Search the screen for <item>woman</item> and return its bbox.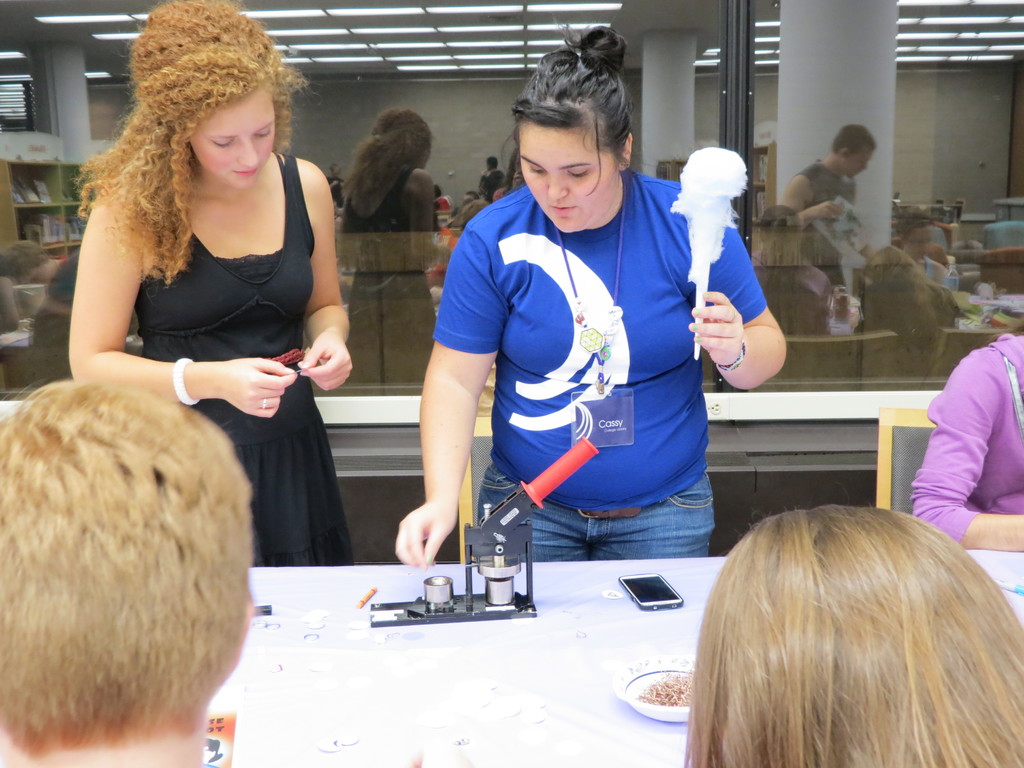
Found: pyautogui.locateOnScreen(391, 17, 785, 565).
